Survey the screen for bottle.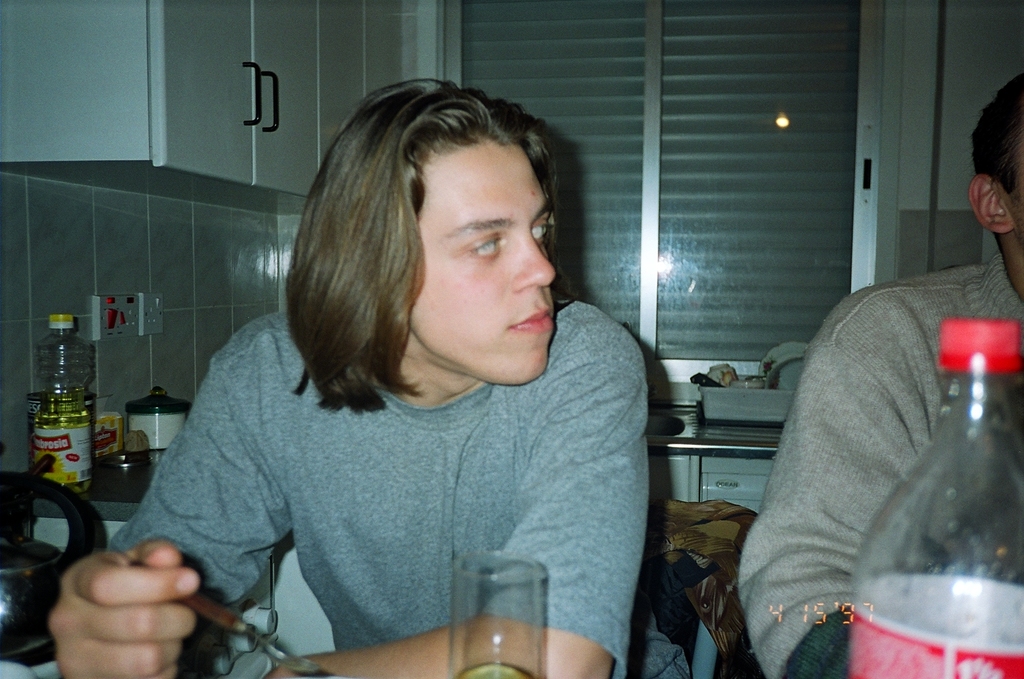
Survey found: select_region(850, 317, 1023, 678).
